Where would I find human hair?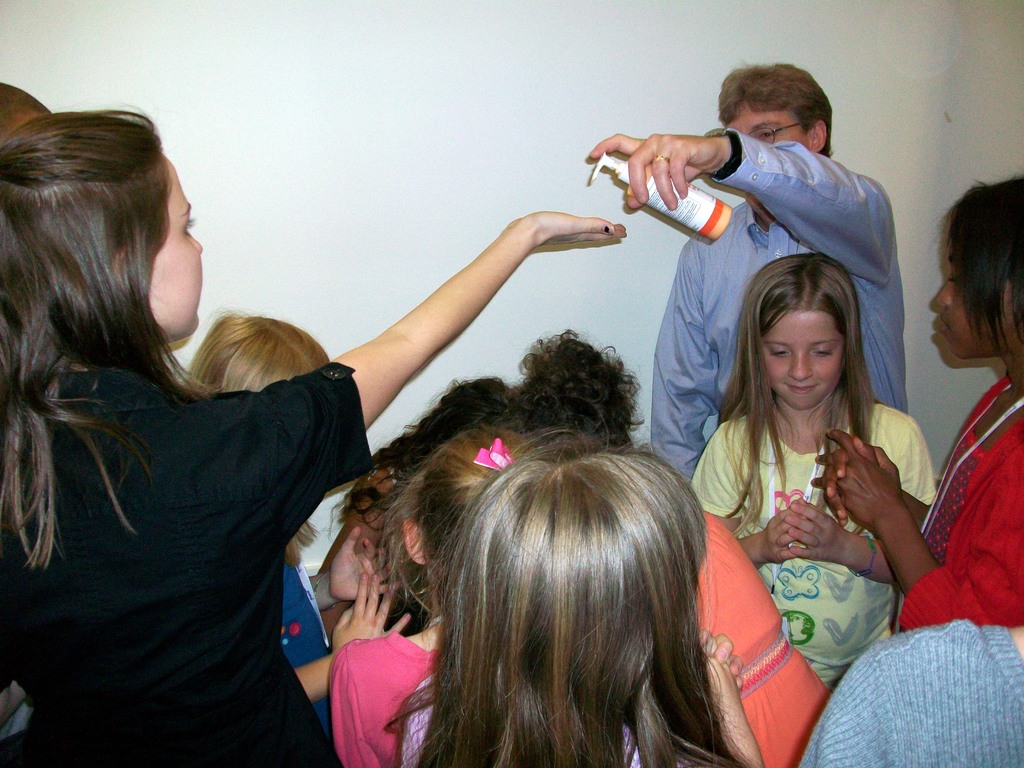
At pyautogui.locateOnScreen(4, 78, 217, 515).
